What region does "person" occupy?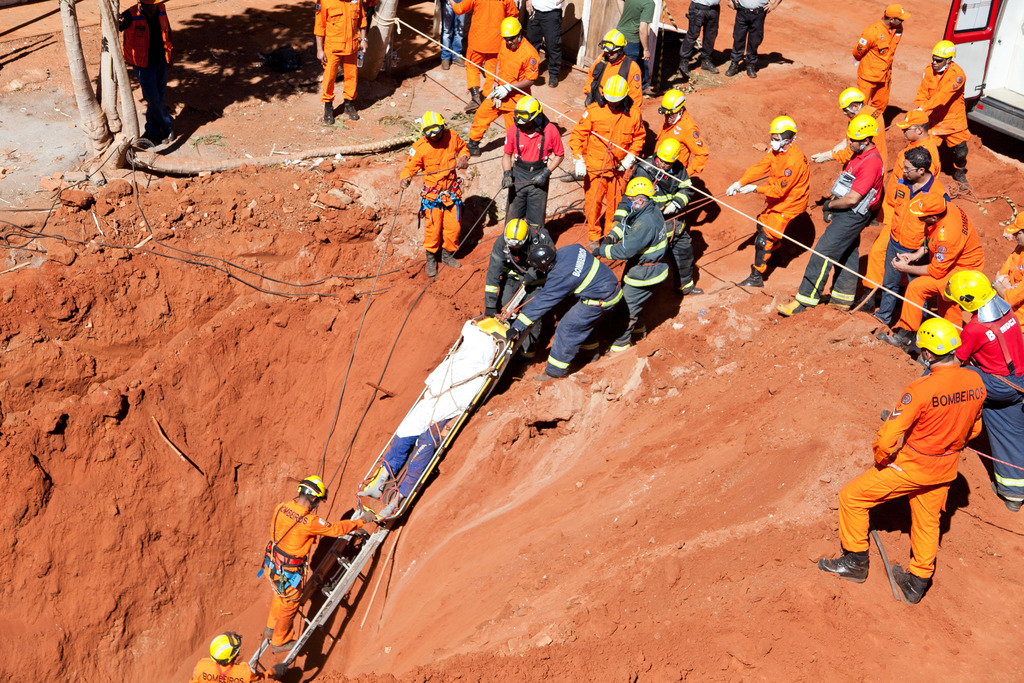
x1=430 y1=0 x2=464 y2=62.
